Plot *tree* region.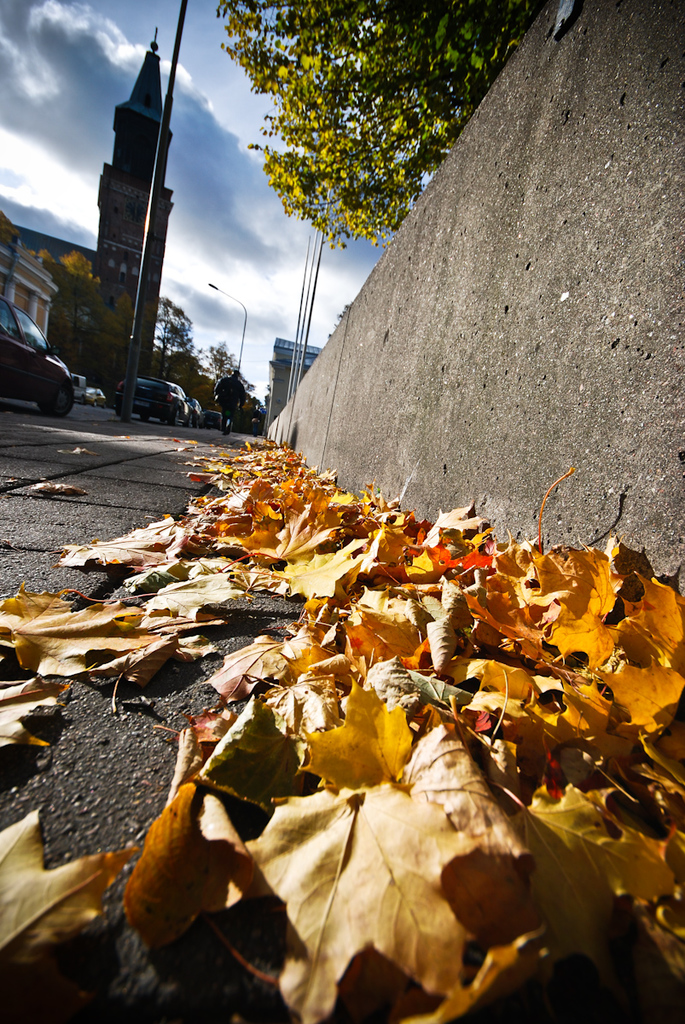
Plotted at l=150, t=294, r=205, b=384.
